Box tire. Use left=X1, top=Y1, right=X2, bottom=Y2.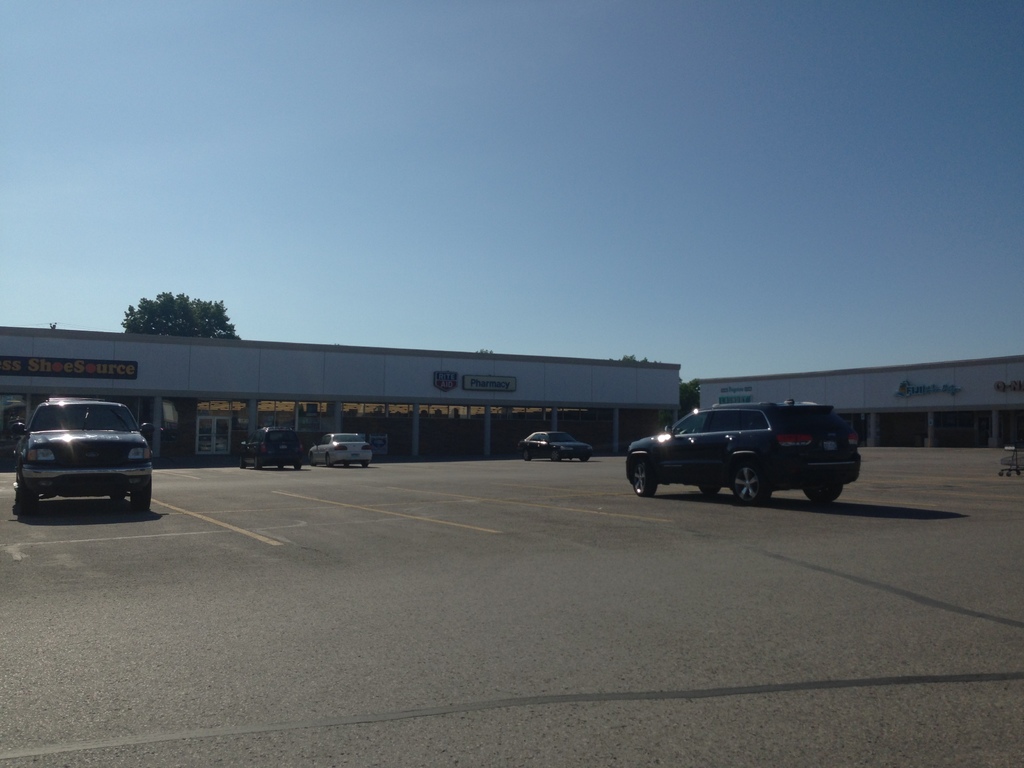
left=239, top=456, right=246, bottom=467.
